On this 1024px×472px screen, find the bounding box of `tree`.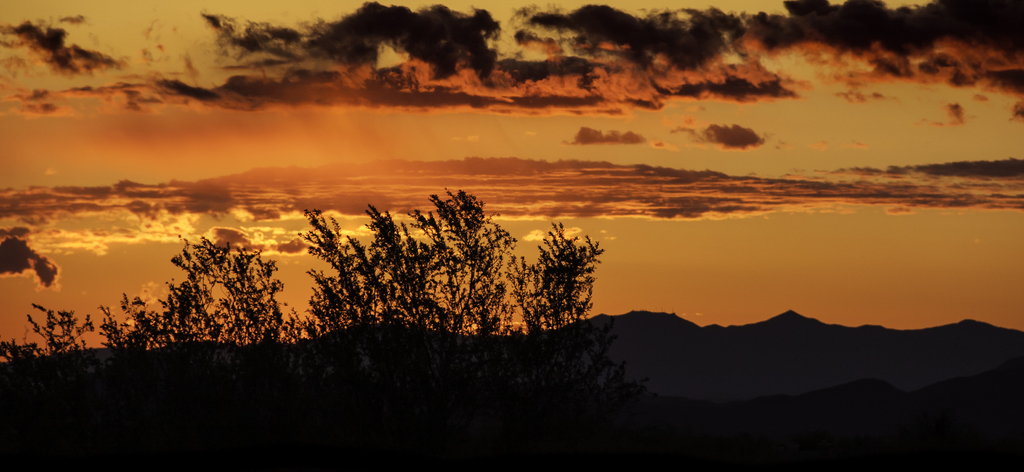
Bounding box: Rect(3, 302, 108, 371).
